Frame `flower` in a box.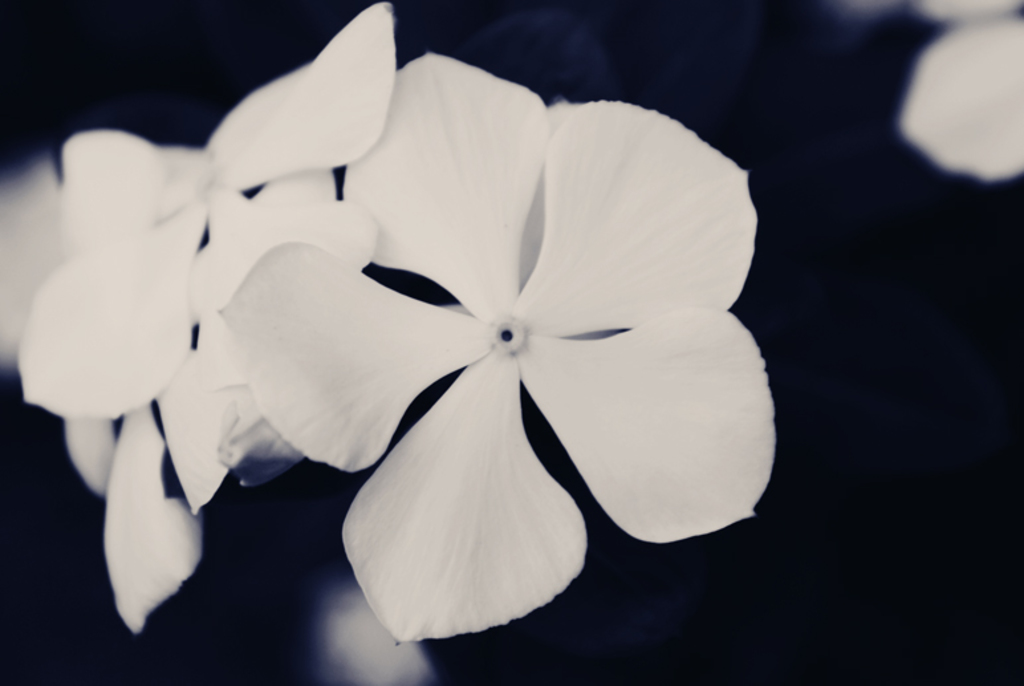
l=898, t=0, r=1023, b=176.
